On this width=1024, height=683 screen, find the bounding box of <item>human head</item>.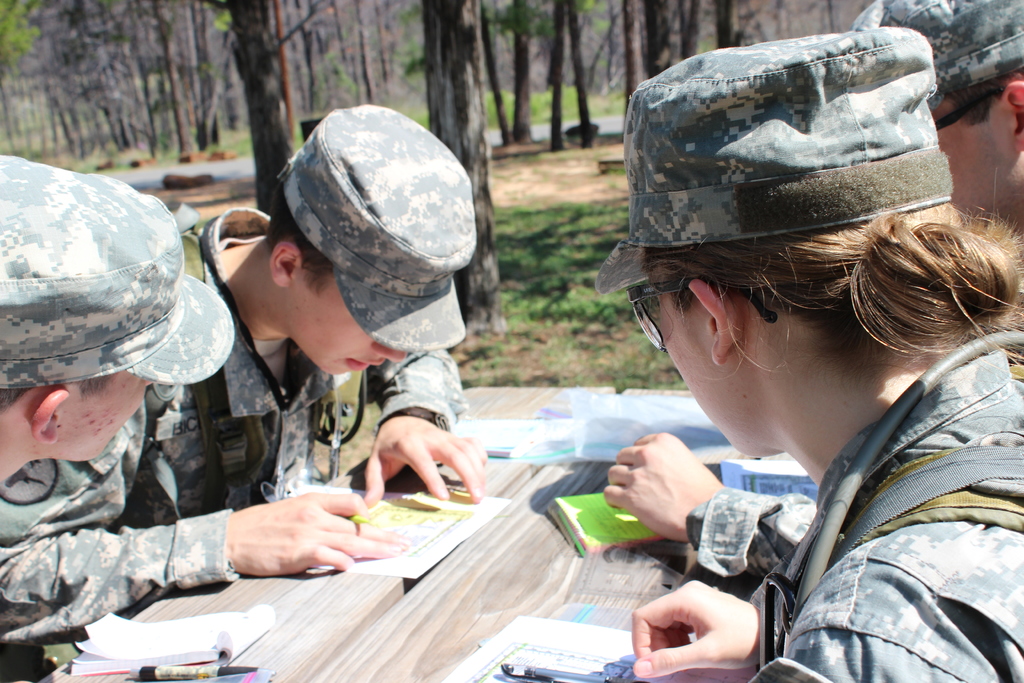
Bounding box: pyautogui.locateOnScreen(606, 47, 993, 468).
